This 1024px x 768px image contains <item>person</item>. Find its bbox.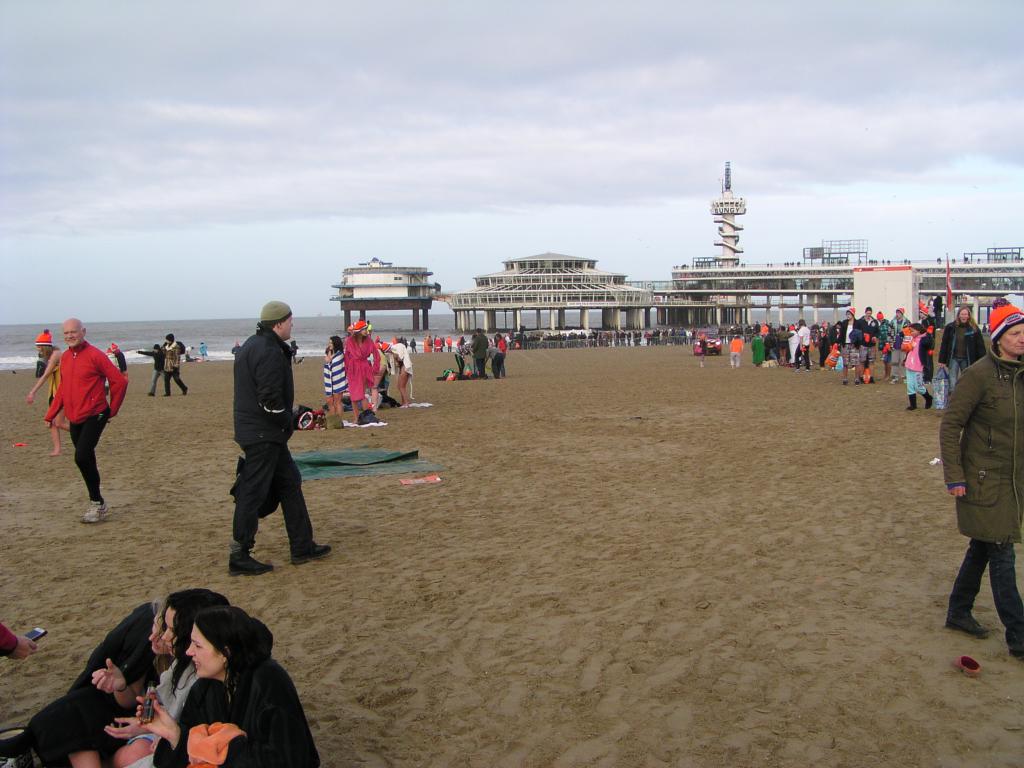
(920,303,938,349).
